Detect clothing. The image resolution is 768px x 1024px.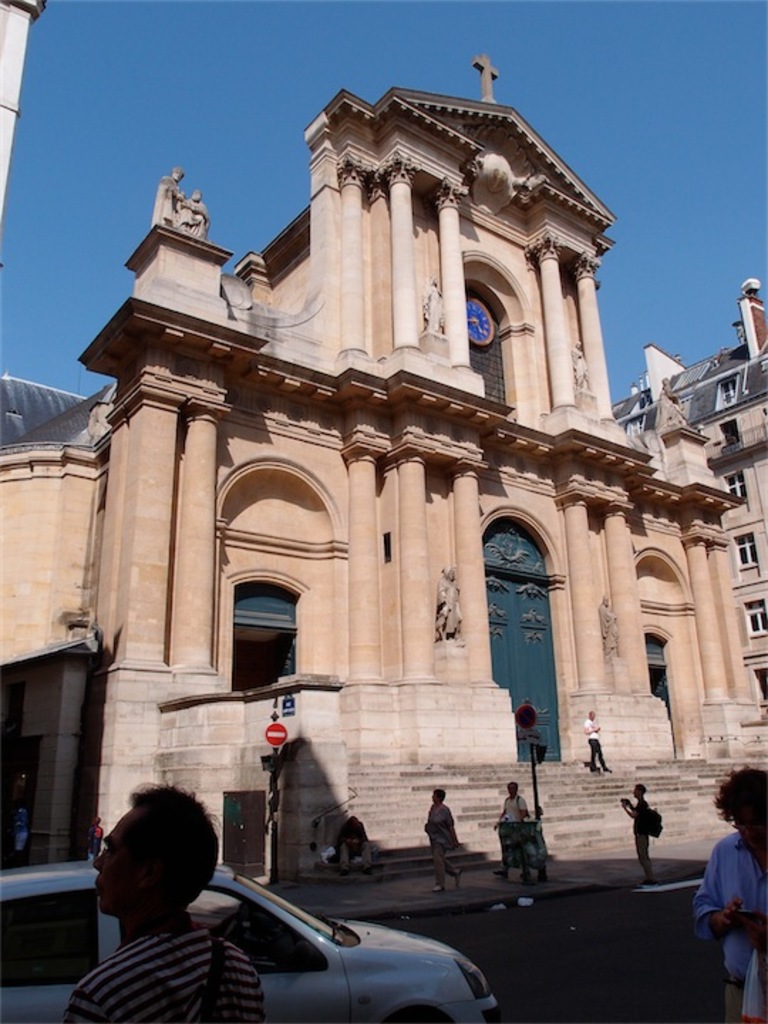
654,381,690,428.
